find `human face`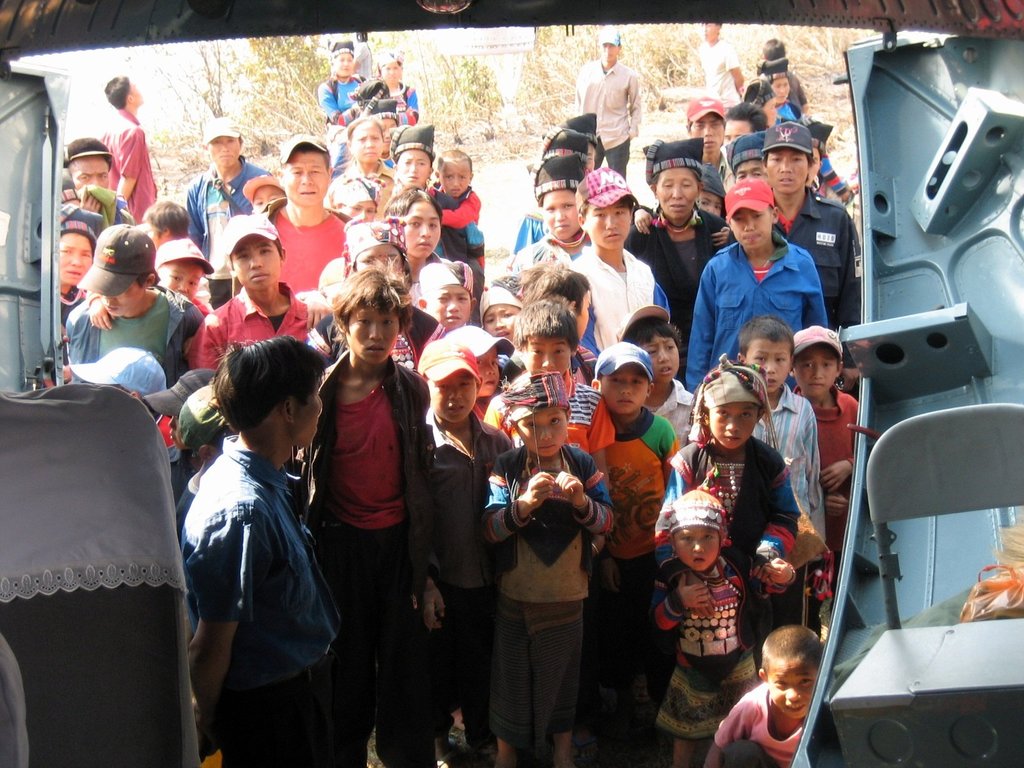
locate(652, 338, 678, 392)
